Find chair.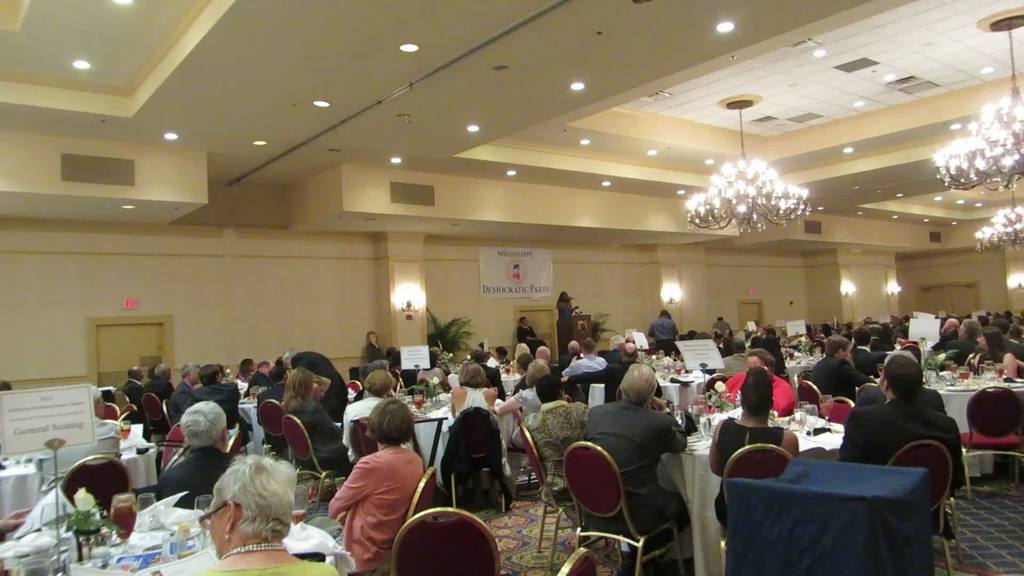
282:409:349:513.
